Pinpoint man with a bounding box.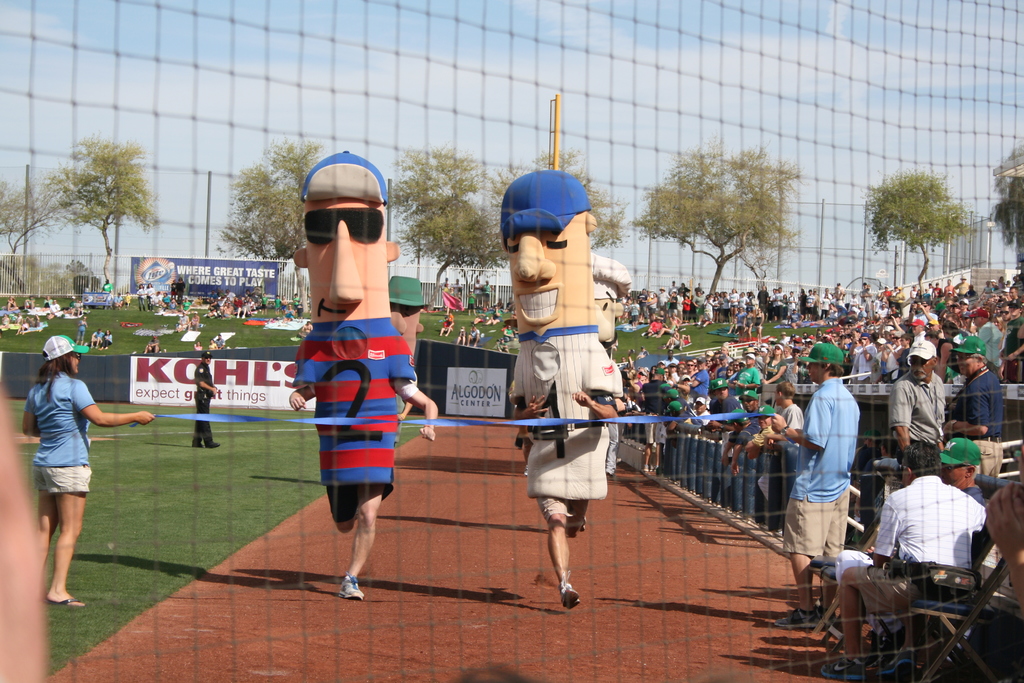
[x1=708, y1=375, x2=740, y2=412].
